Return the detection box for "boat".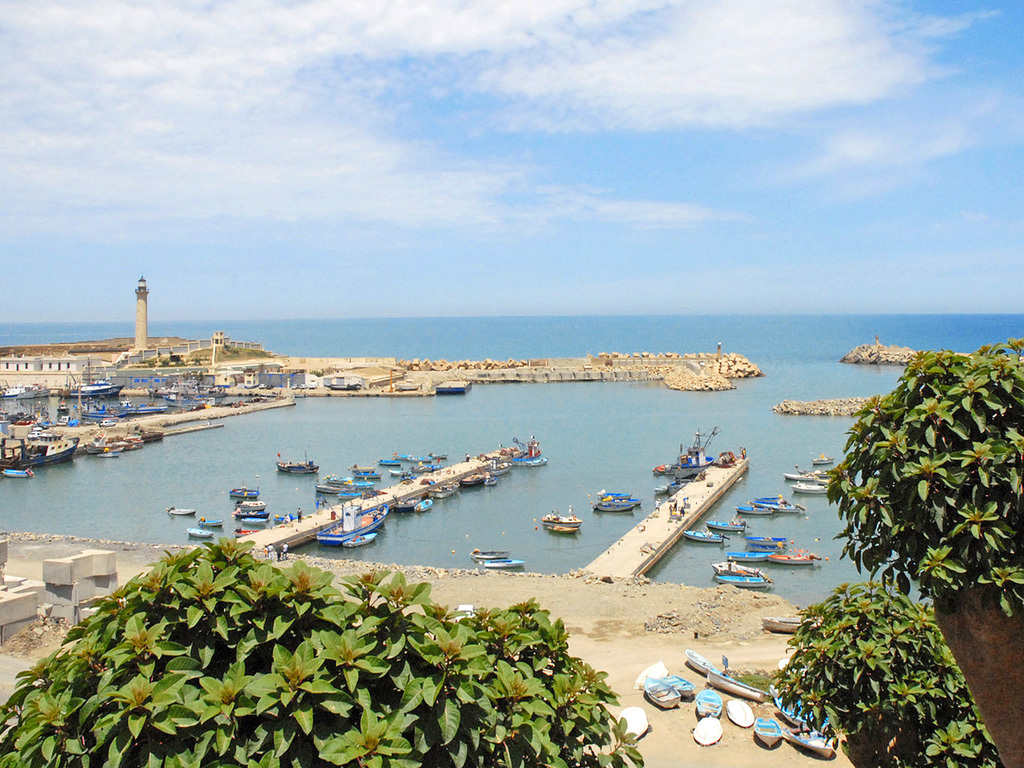
select_region(783, 469, 832, 484).
